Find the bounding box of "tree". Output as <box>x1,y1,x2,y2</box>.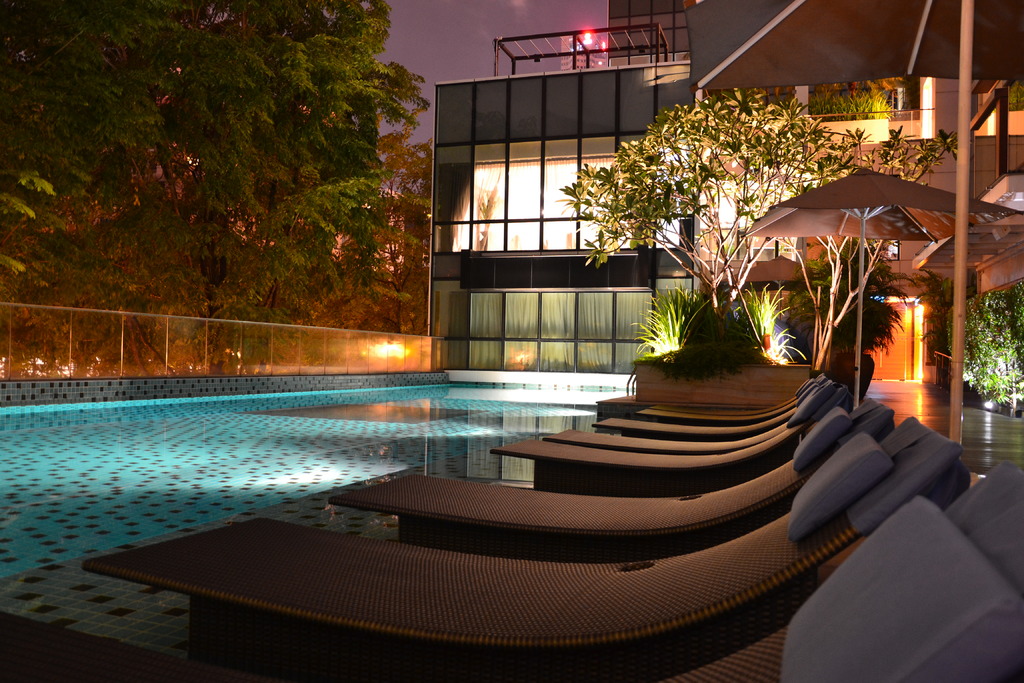
<box>563,83,913,376</box>.
